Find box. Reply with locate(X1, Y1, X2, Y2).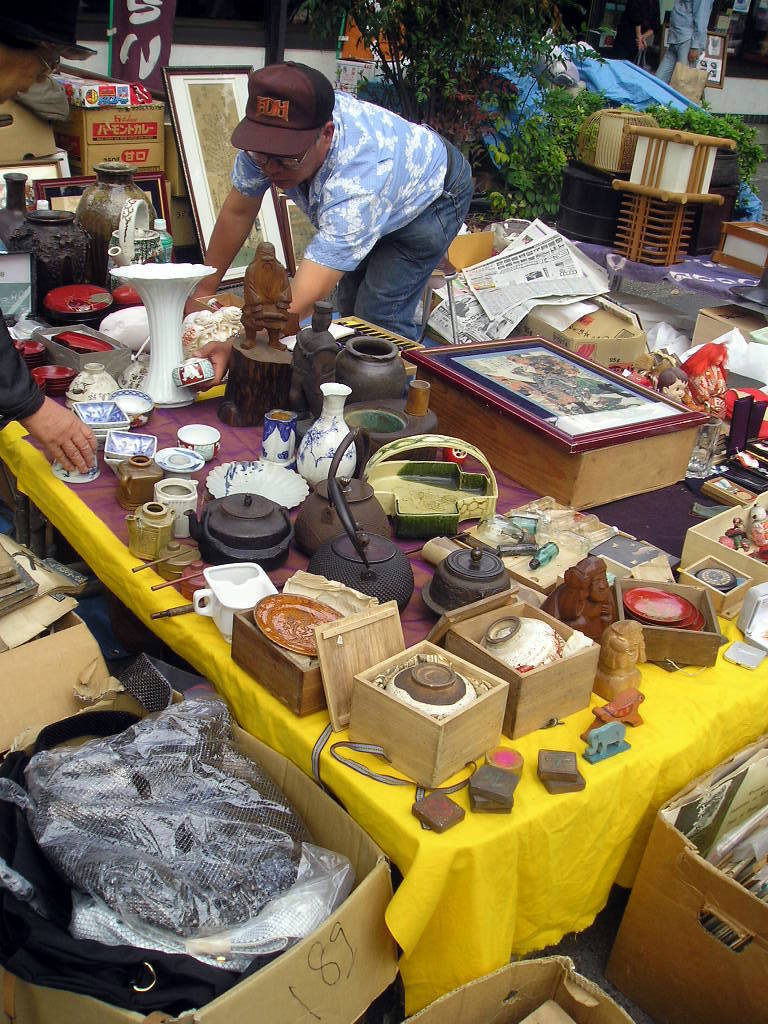
locate(385, 305, 722, 496).
